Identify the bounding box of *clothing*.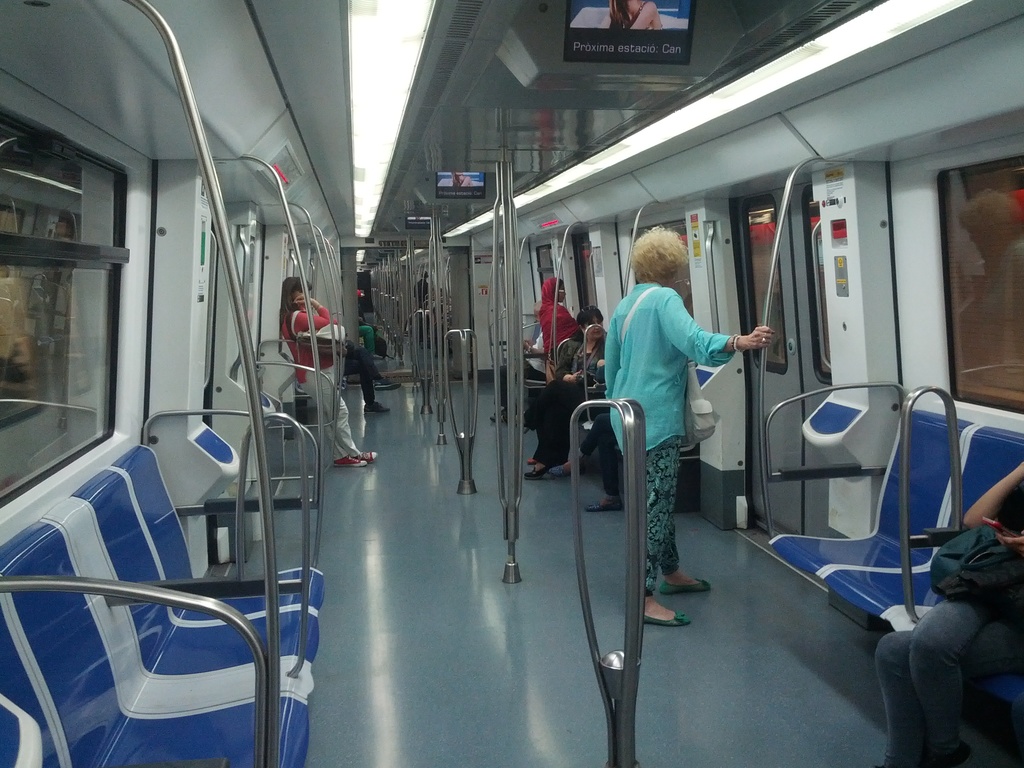
540,279,578,378.
